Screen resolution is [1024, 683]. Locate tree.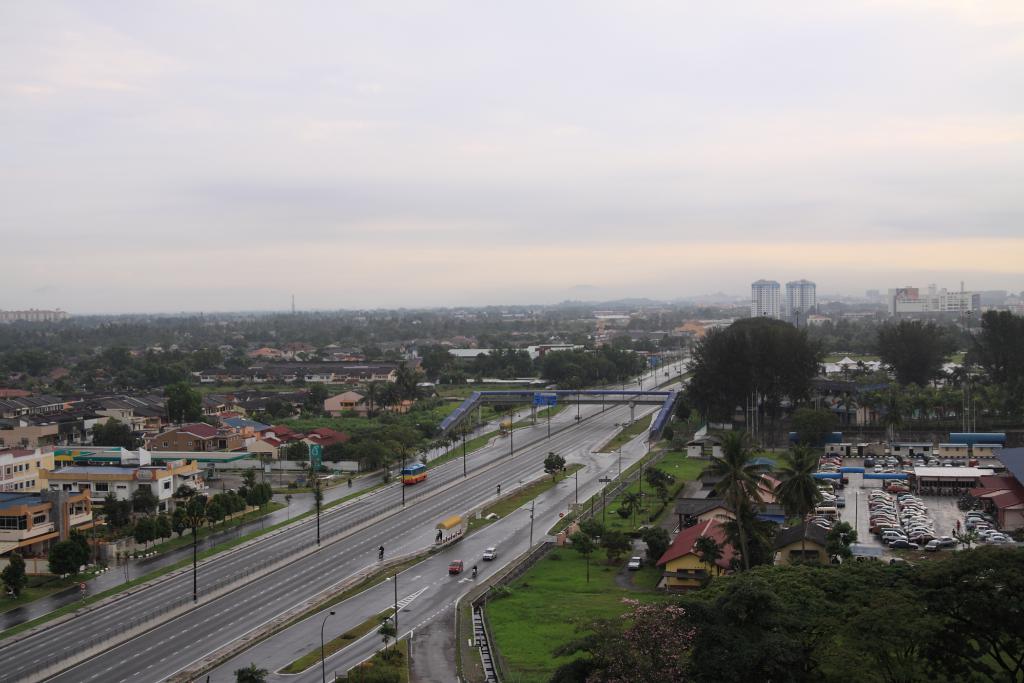
569 516 600 570.
